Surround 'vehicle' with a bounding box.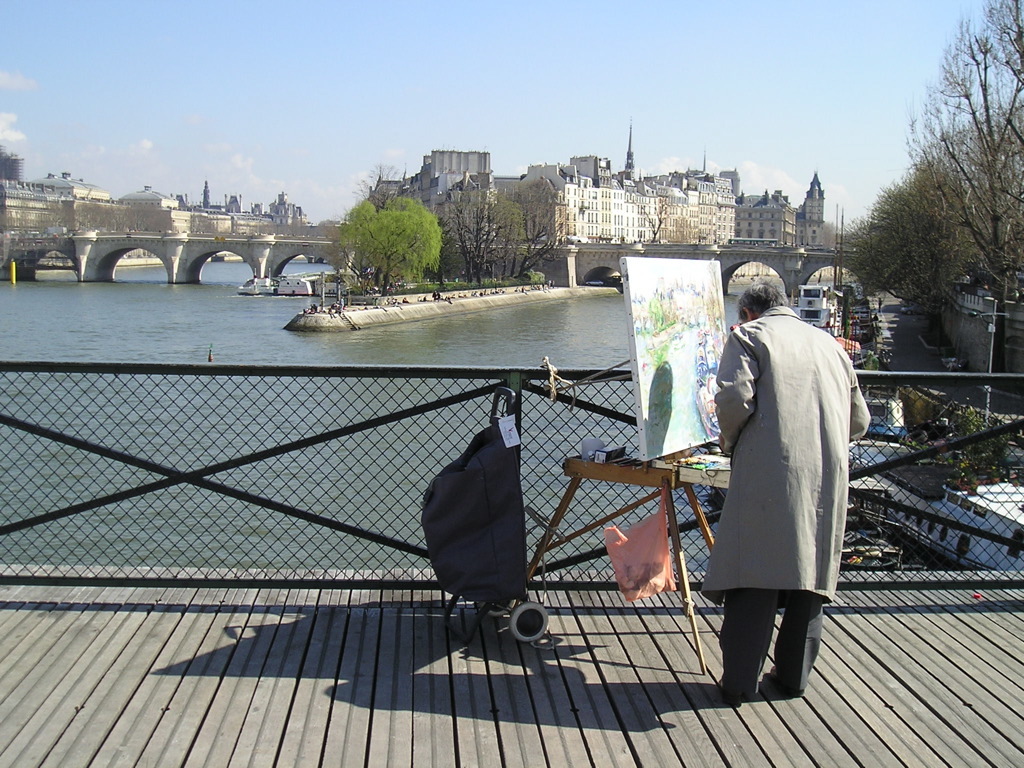
Rect(839, 322, 878, 341).
